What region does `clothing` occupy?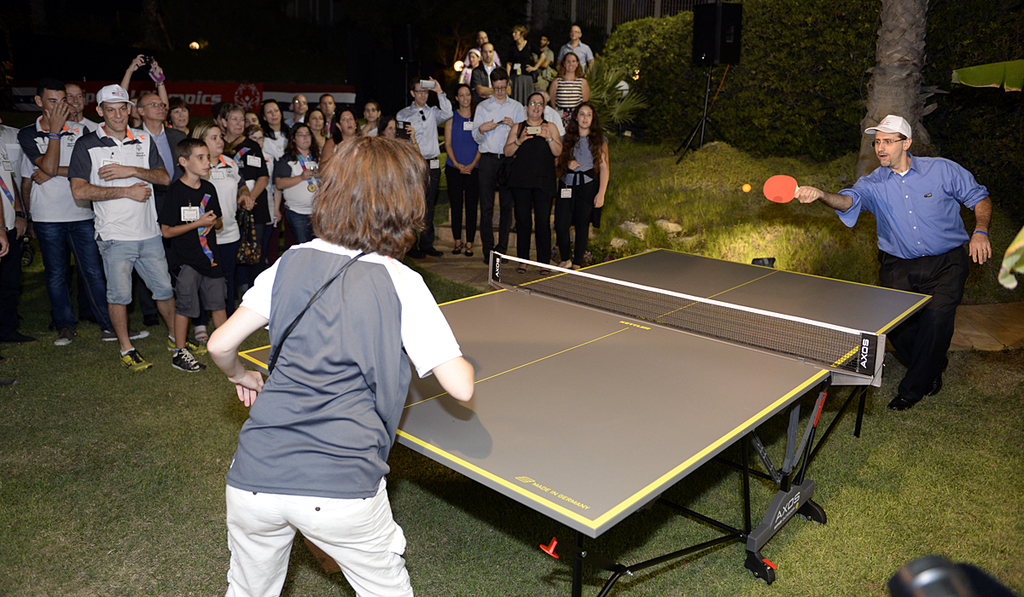
<bbox>222, 138, 271, 295</bbox>.
